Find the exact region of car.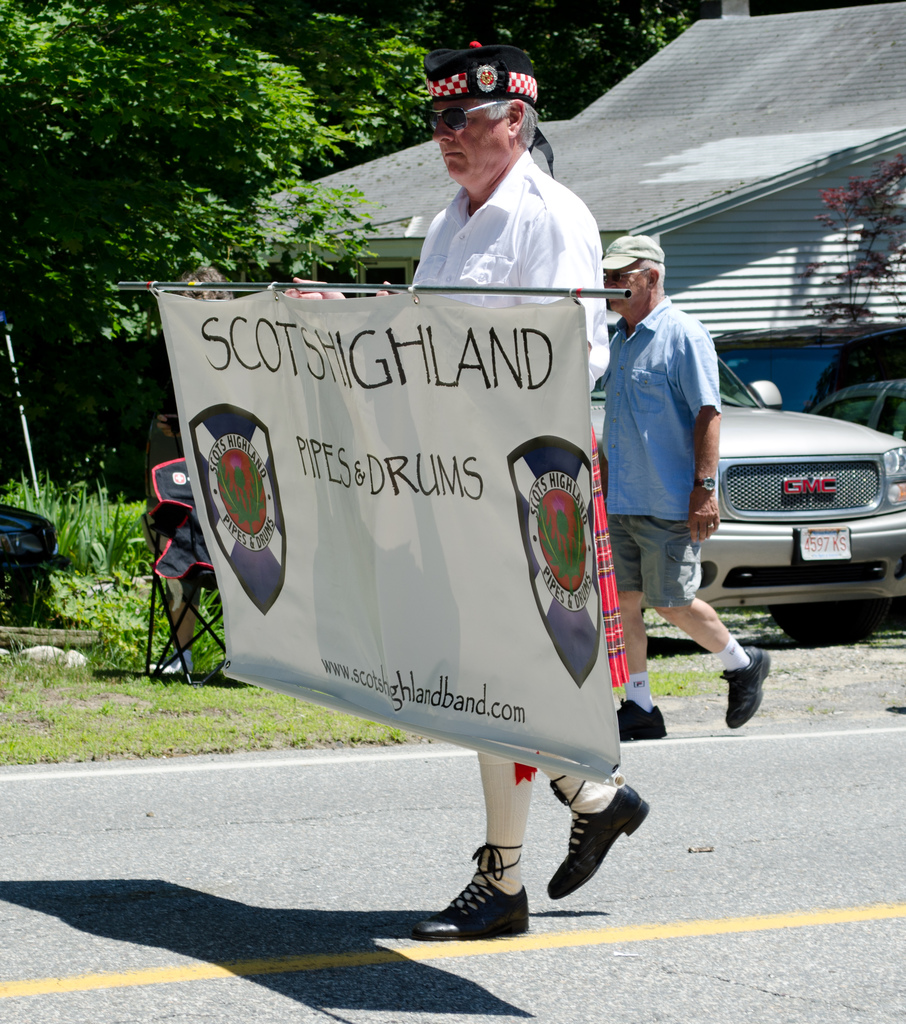
Exact region: (left=586, top=310, right=905, bottom=644).
